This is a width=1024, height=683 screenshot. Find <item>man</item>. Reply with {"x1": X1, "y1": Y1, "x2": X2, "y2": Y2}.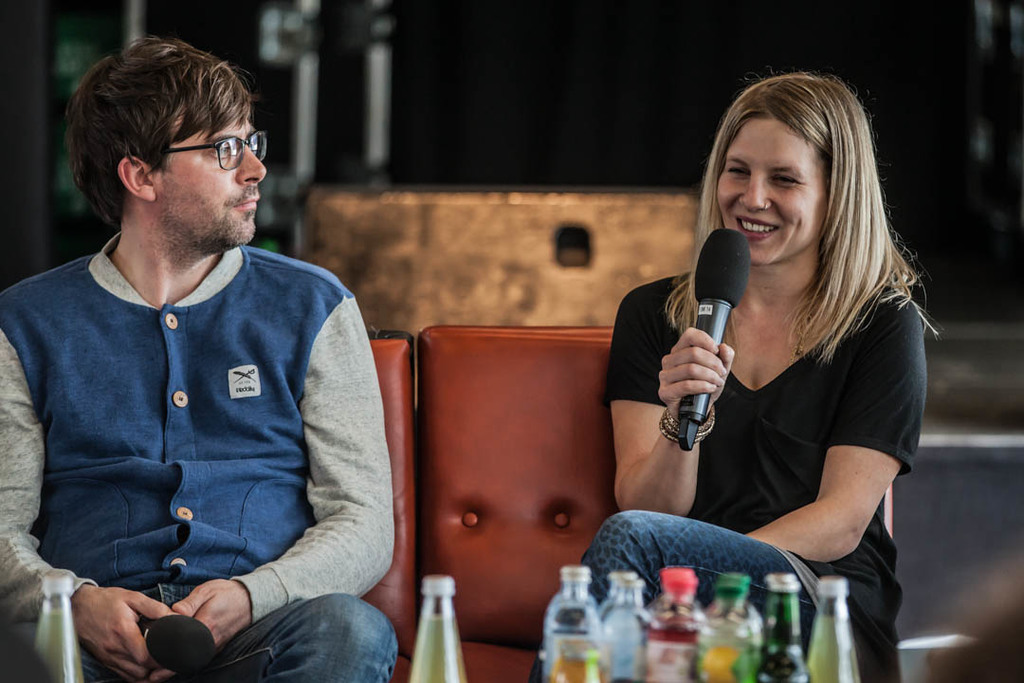
{"x1": 0, "y1": 36, "x2": 408, "y2": 682}.
